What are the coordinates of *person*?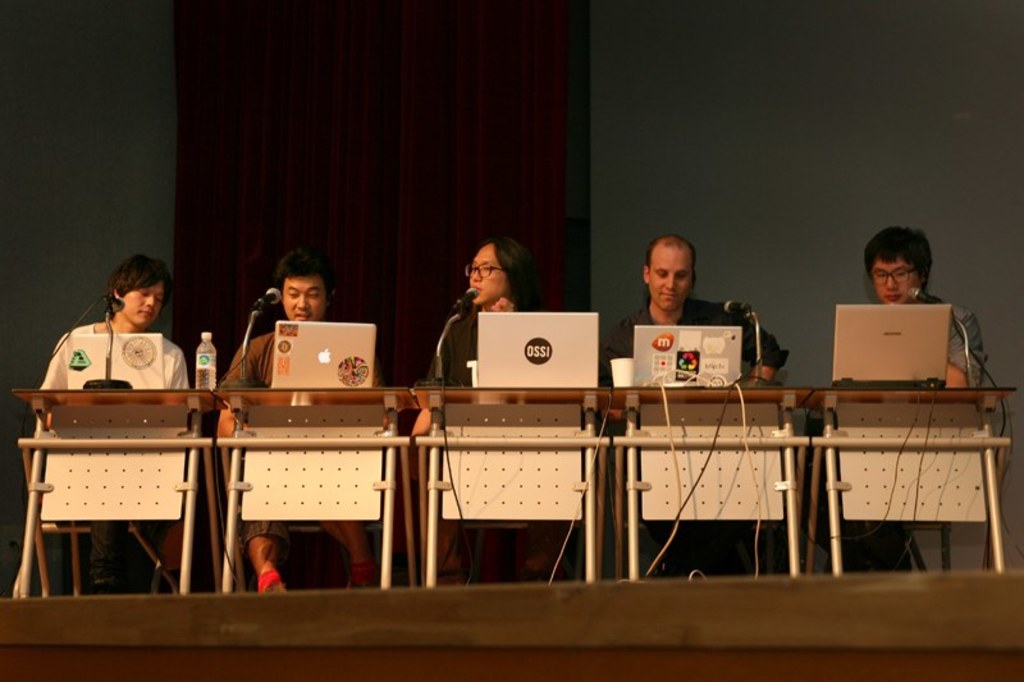
bbox=(603, 234, 790, 577).
